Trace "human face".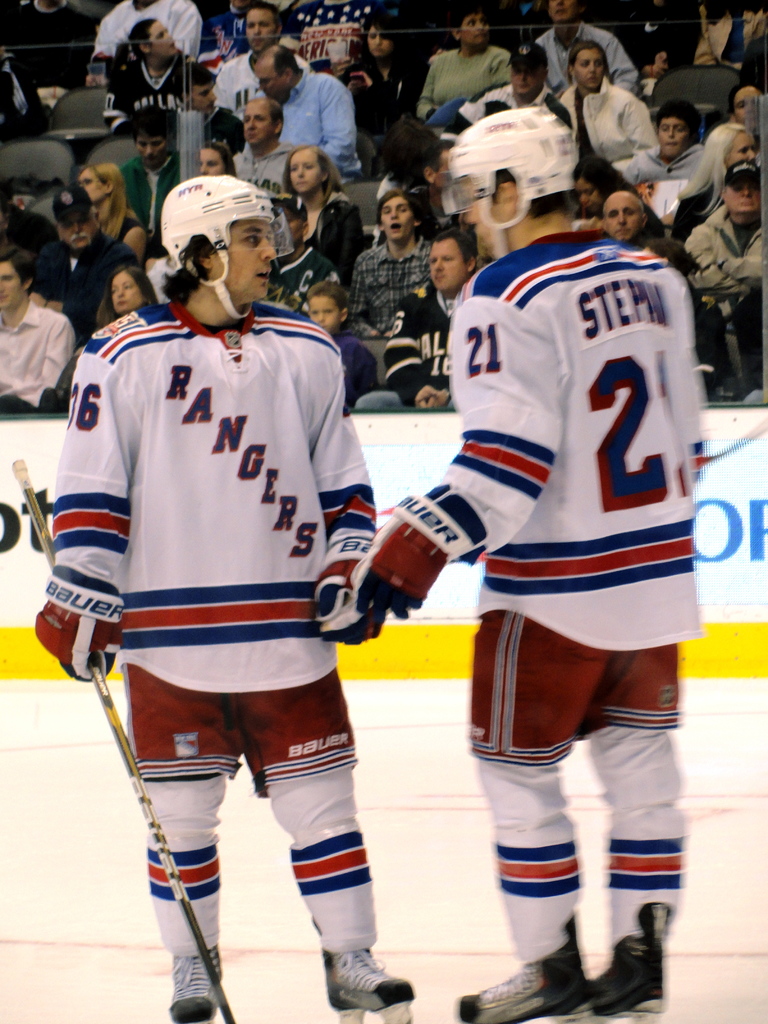
Traced to 0:262:24:311.
